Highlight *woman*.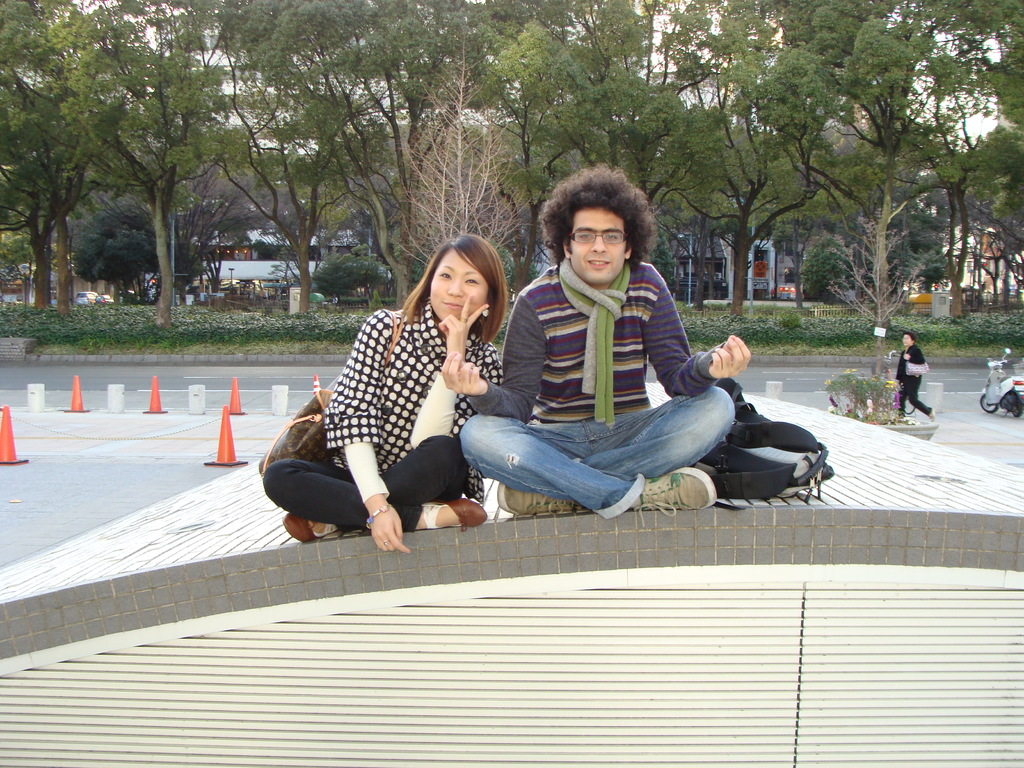
Highlighted region: 891/332/938/424.
